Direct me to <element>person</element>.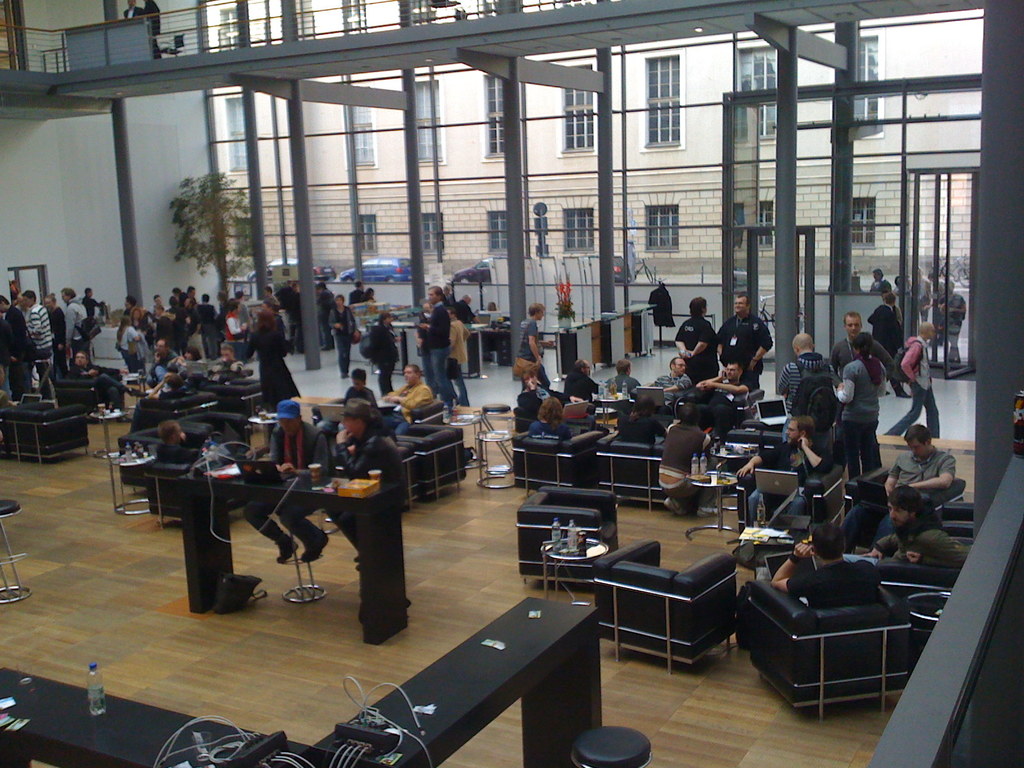
Direction: (x1=780, y1=334, x2=836, y2=426).
